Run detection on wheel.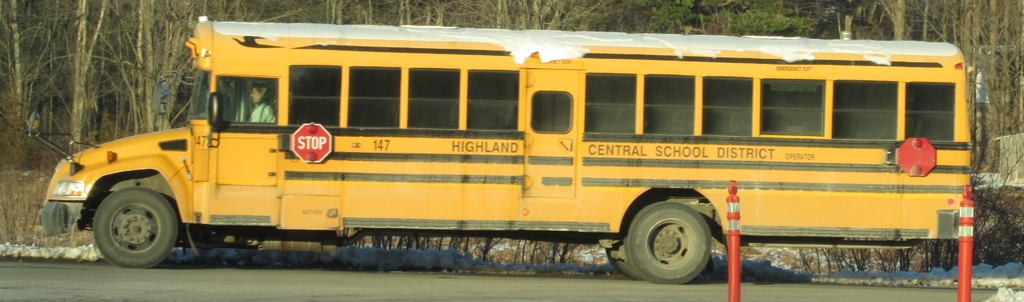
Result: left=609, top=240, right=648, bottom=281.
